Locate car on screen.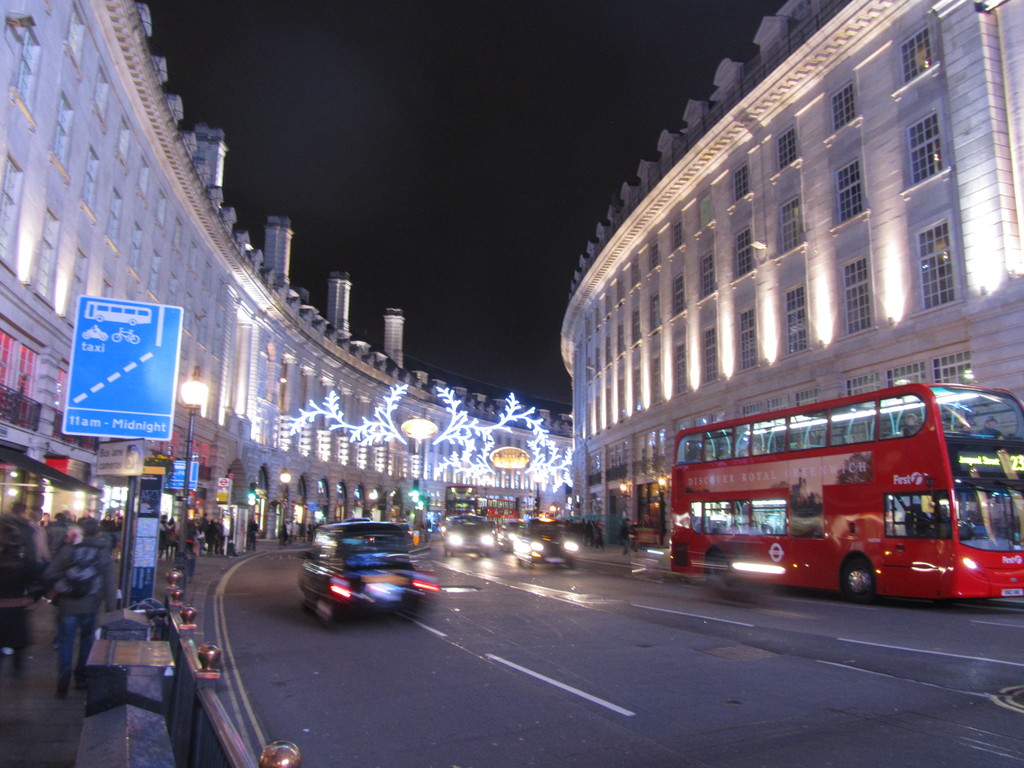
On screen at {"x1": 433, "y1": 504, "x2": 502, "y2": 556}.
